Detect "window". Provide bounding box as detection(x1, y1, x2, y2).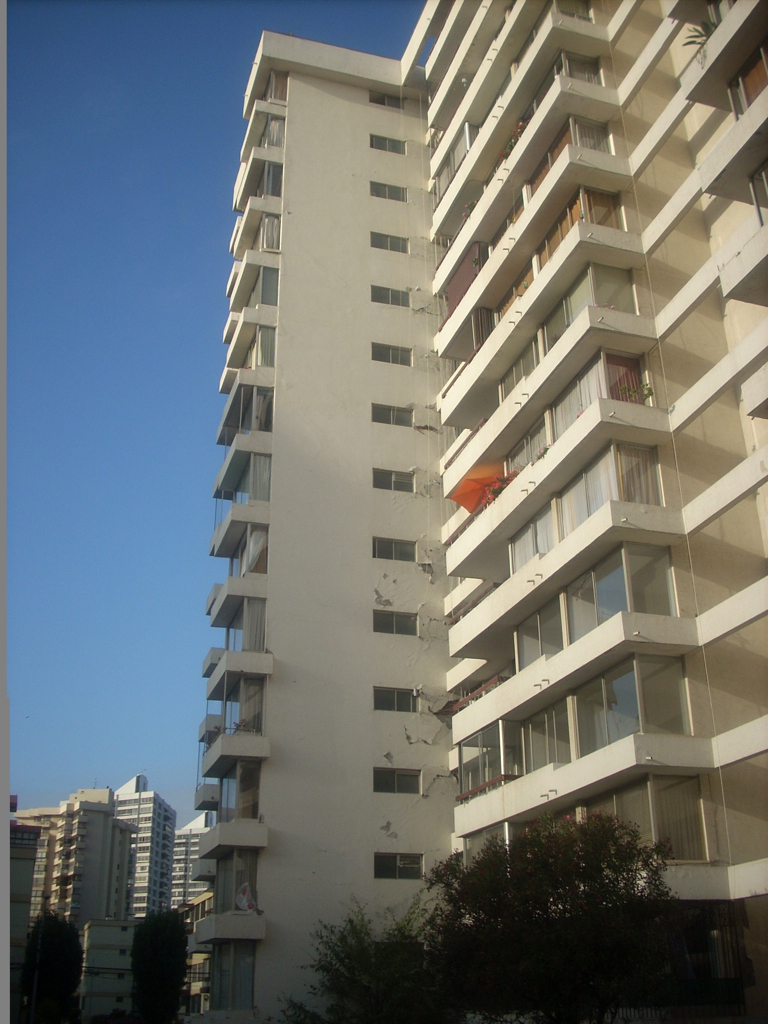
detection(373, 683, 421, 709).
